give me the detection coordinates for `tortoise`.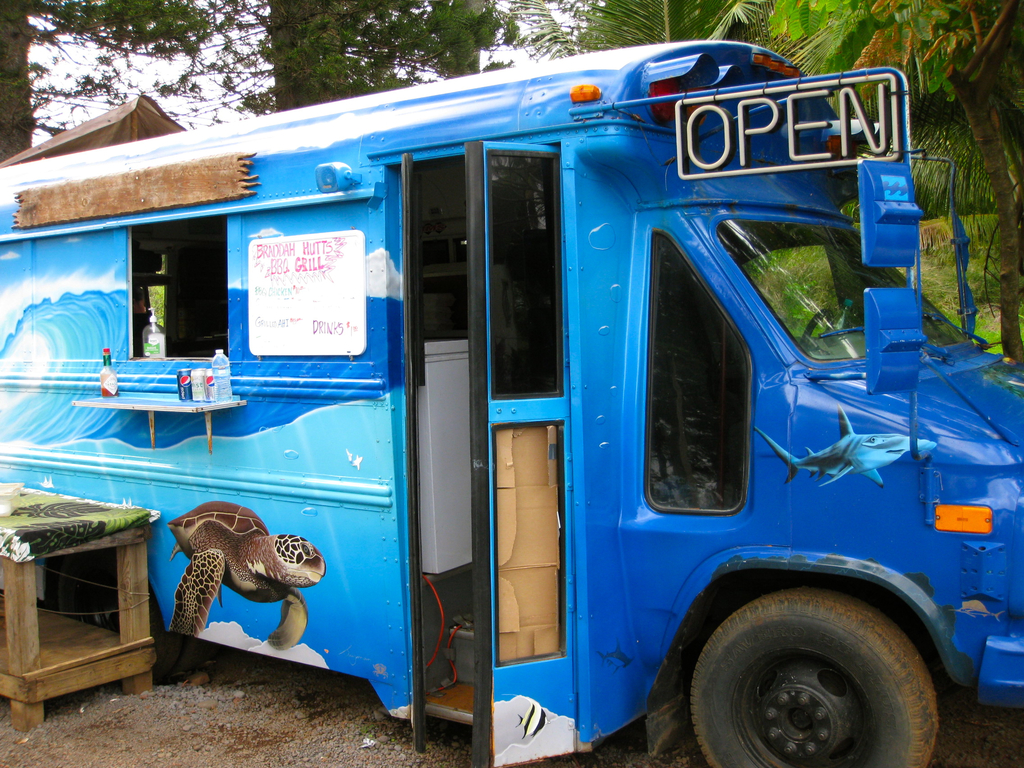
left=164, top=499, right=324, bottom=652.
